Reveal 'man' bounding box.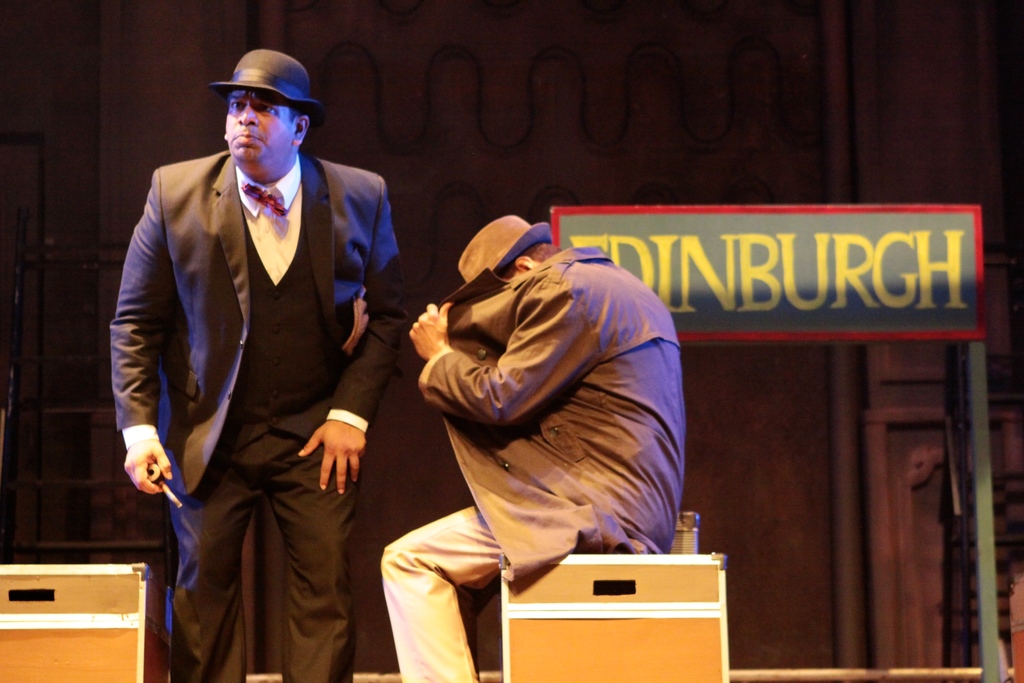
Revealed: region(378, 218, 692, 682).
